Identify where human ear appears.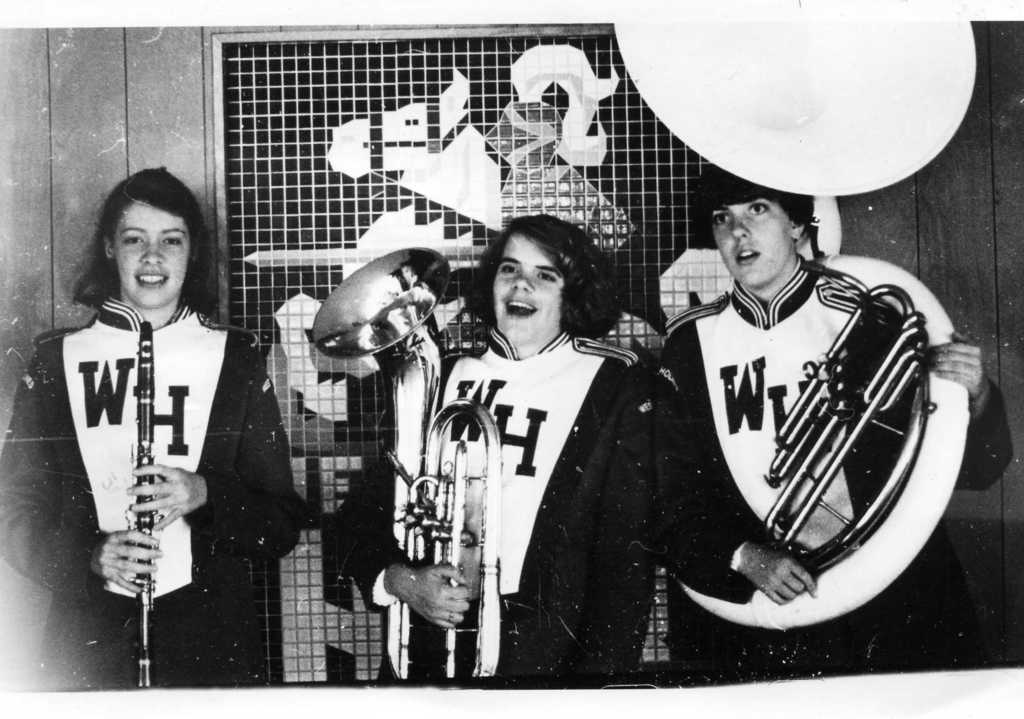
Appears at (788,222,805,242).
